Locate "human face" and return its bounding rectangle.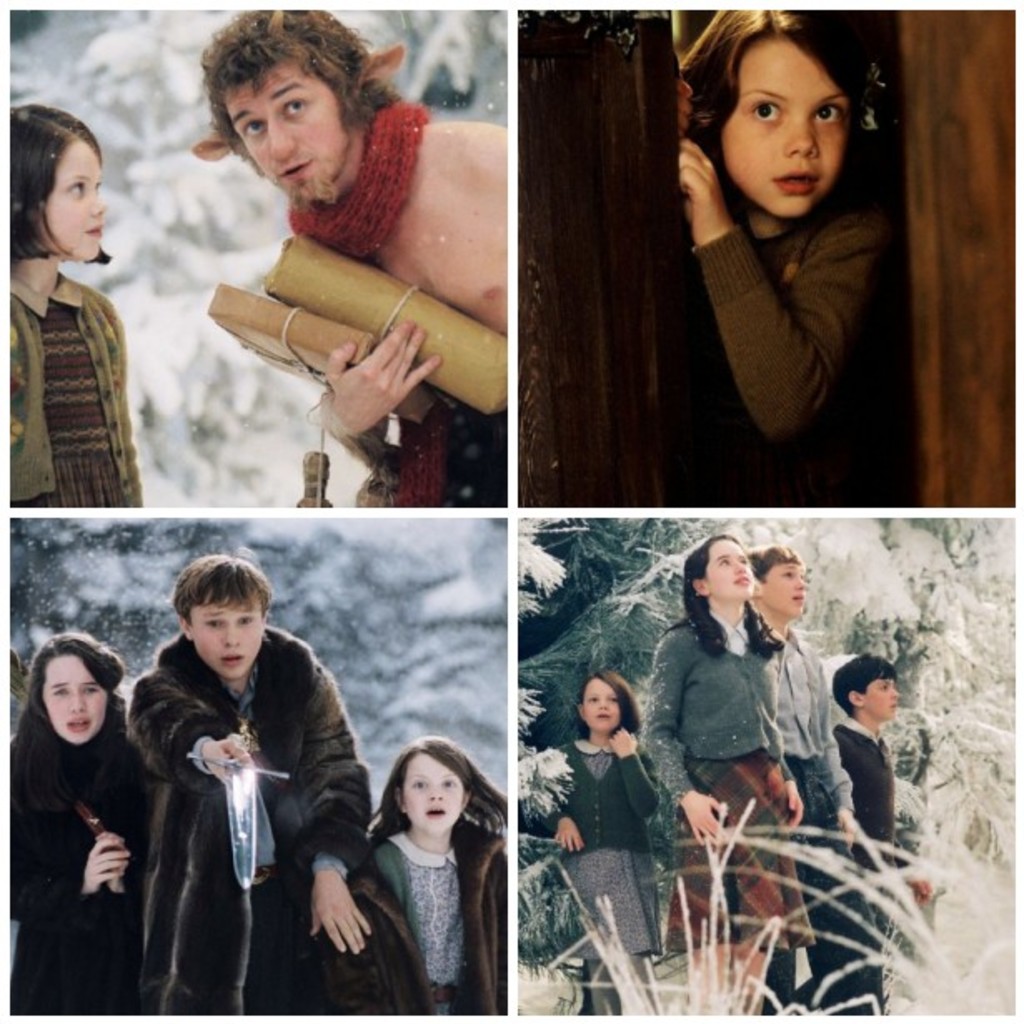
locate(867, 679, 902, 718).
